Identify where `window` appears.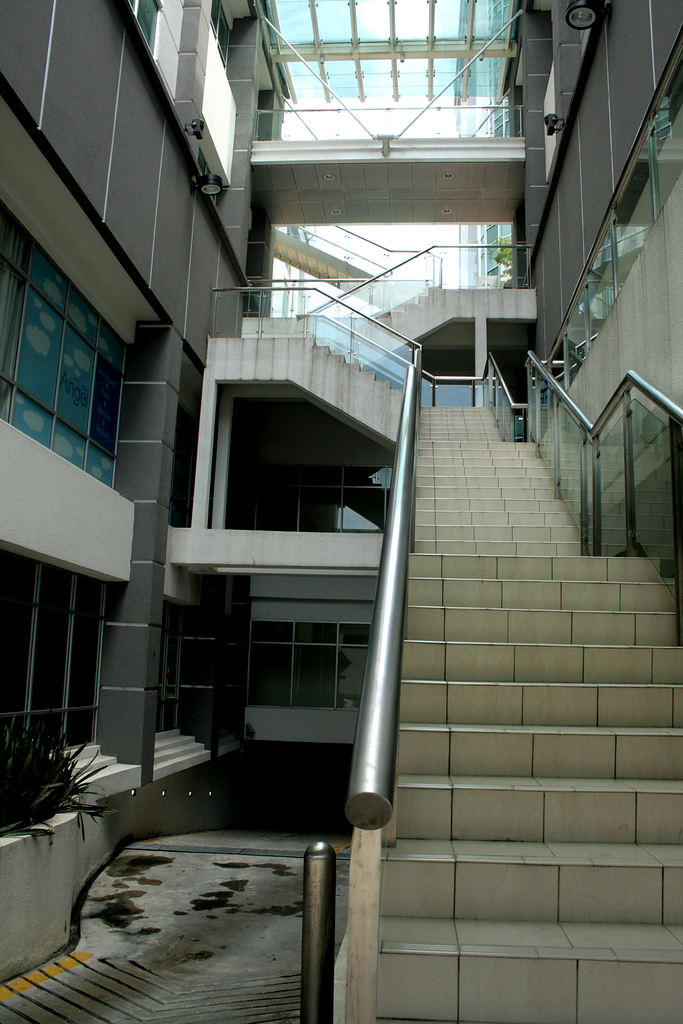
Appears at bbox=(0, 547, 103, 784).
